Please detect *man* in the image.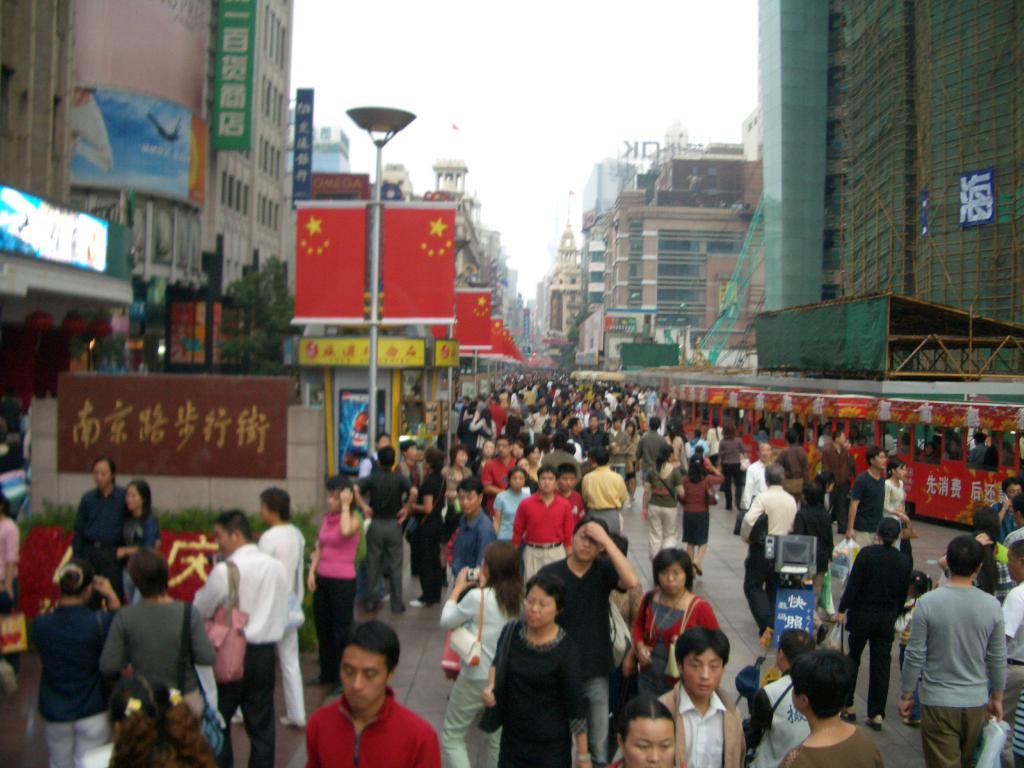
detection(308, 618, 447, 767).
